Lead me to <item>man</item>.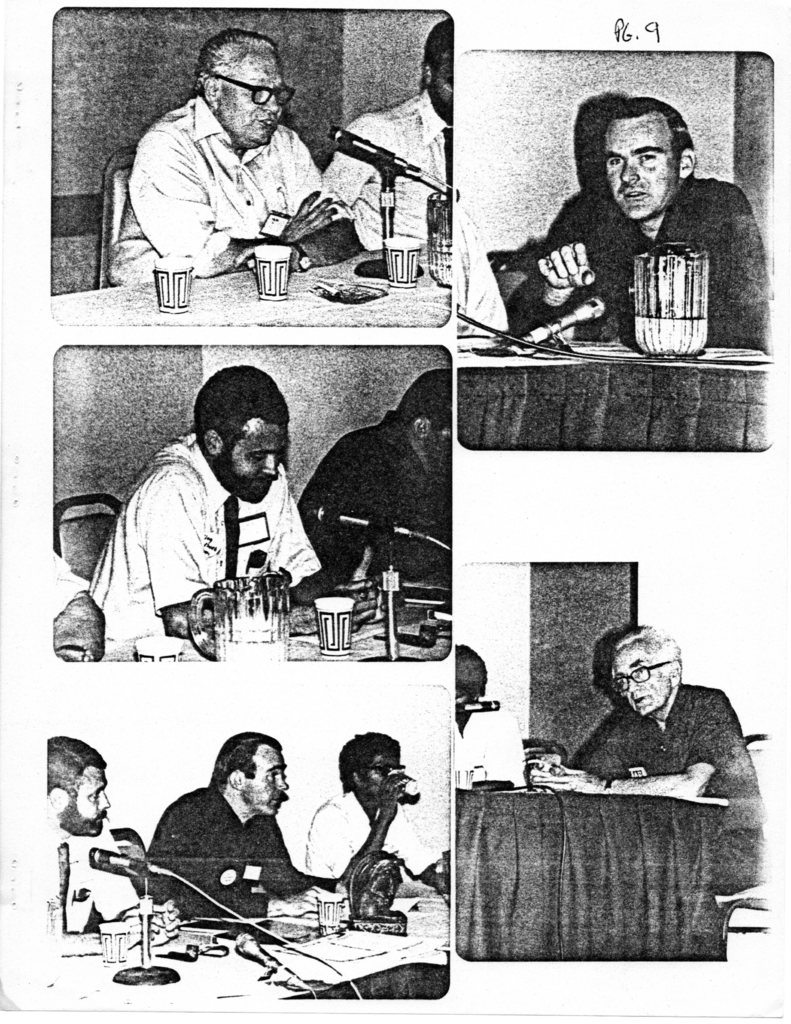
Lead to <region>292, 366, 449, 605</region>.
